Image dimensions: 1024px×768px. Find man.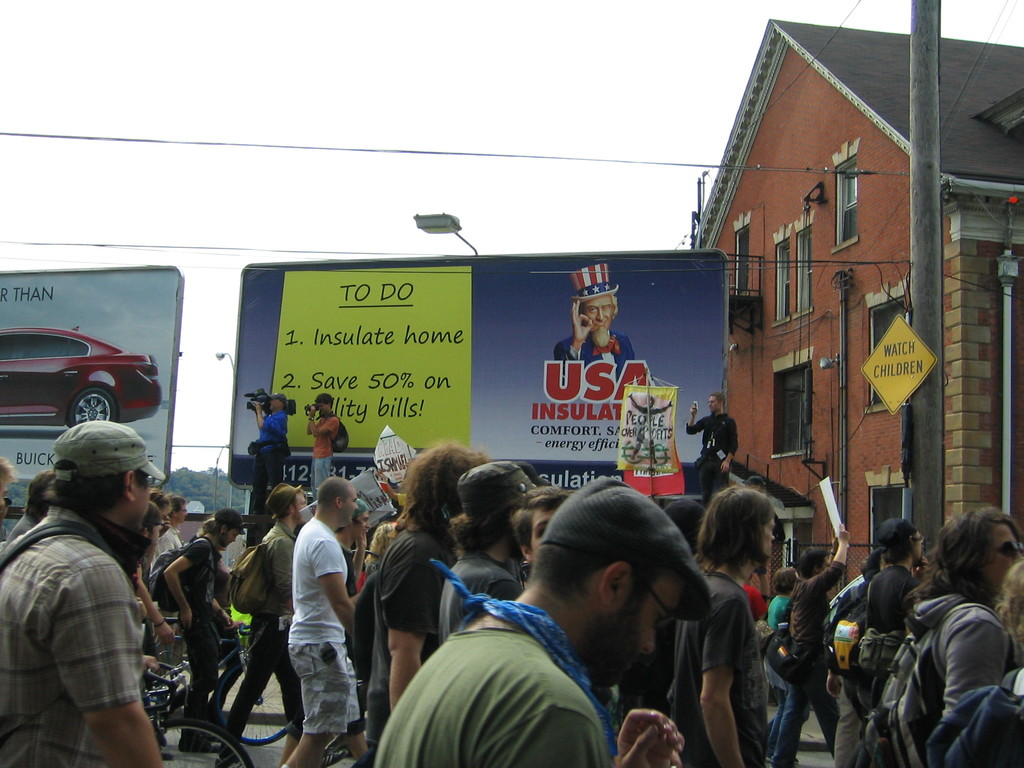
pyautogui.locateOnScreen(307, 395, 340, 497).
